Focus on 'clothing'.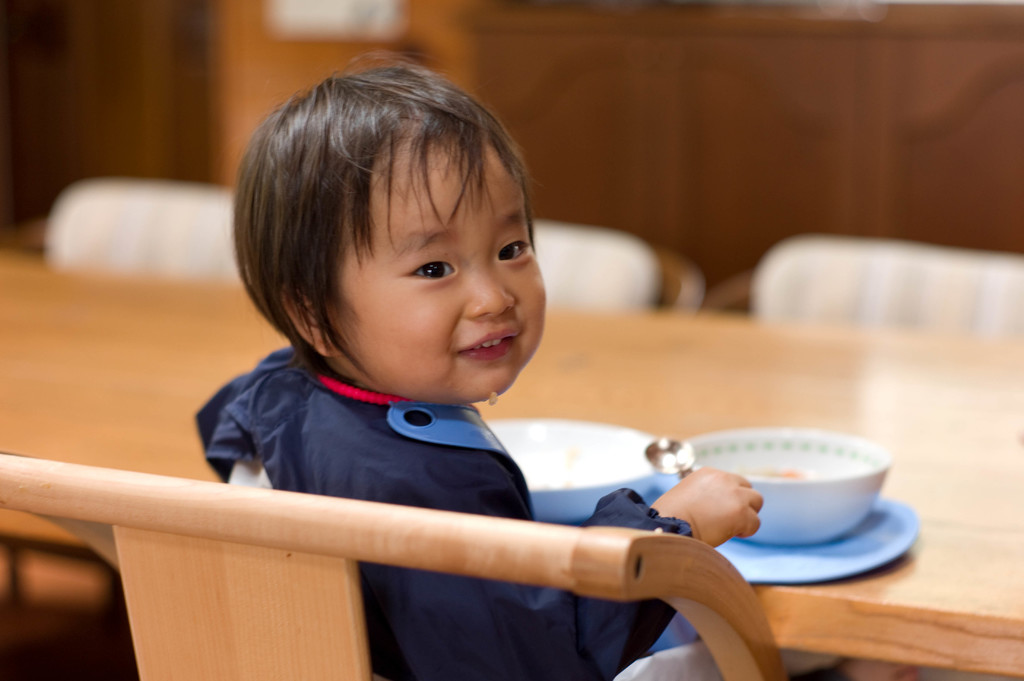
Focused at (x1=189, y1=332, x2=794, y2=680).
